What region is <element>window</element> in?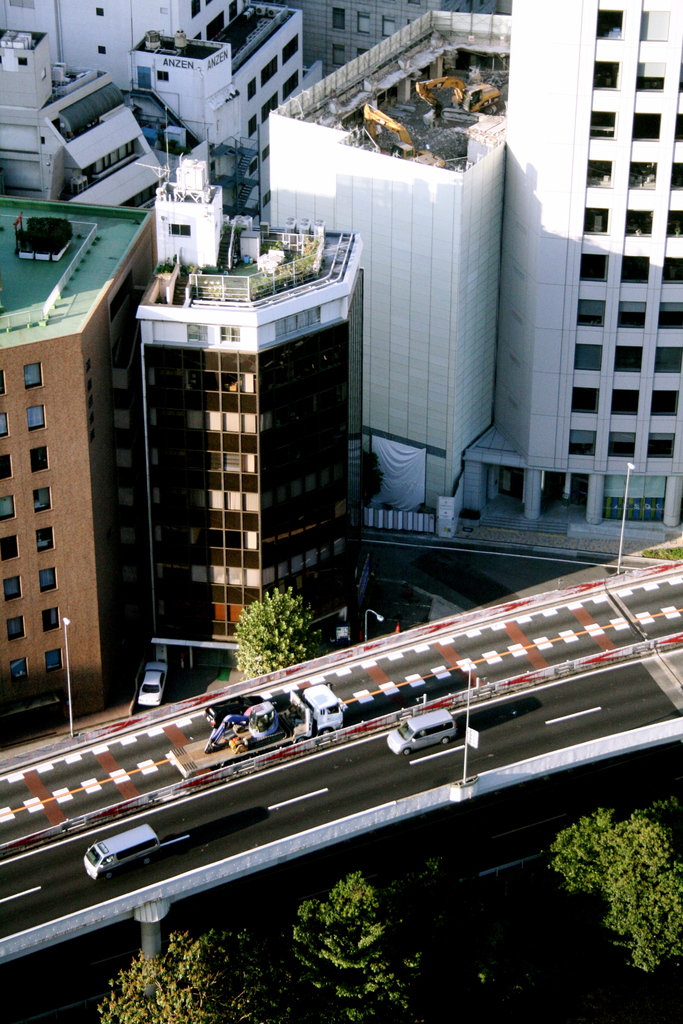
select_region(652, 388, 677, 415).
